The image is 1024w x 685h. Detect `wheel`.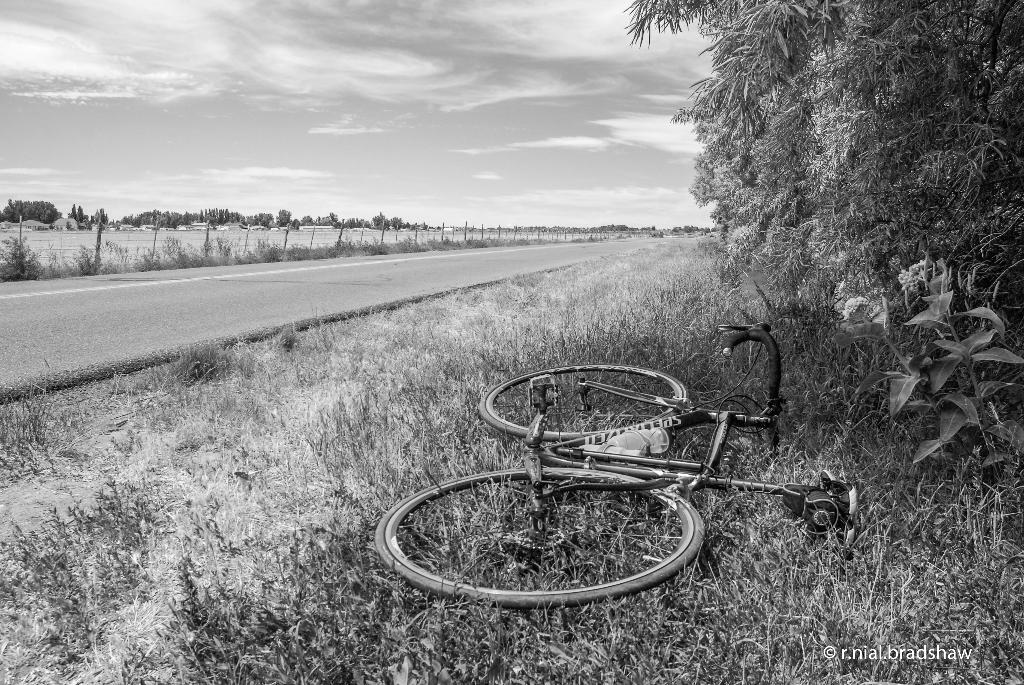
Detection: [378,465,718,609].
